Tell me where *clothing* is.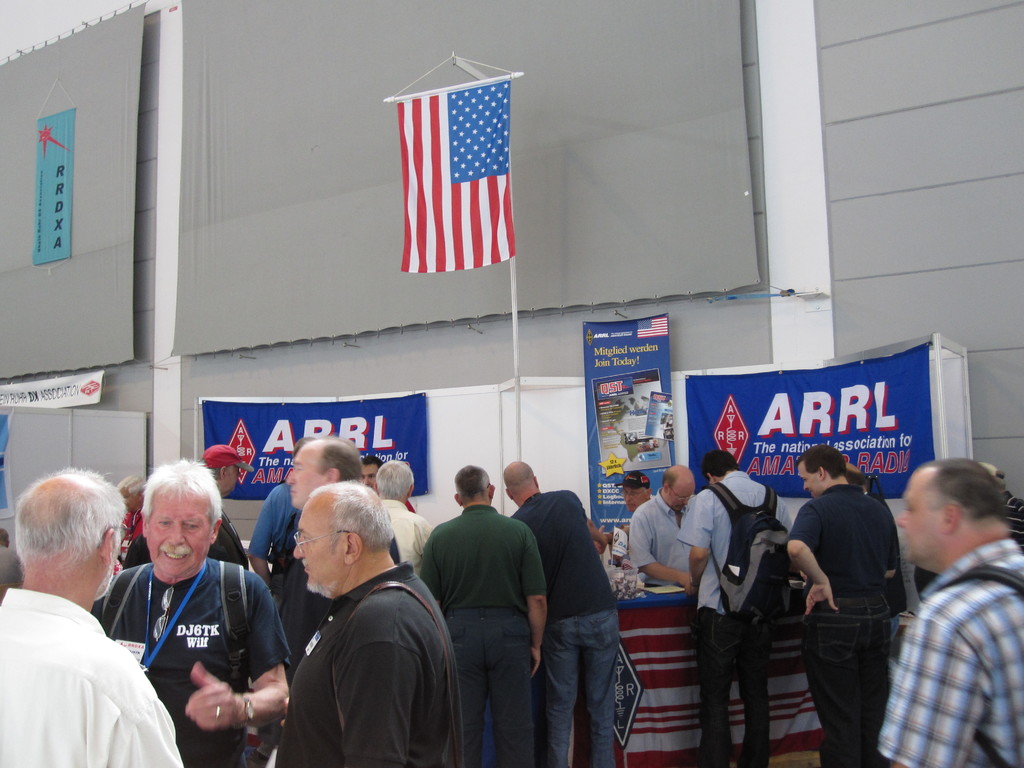
*clothing* is at box(246, 483, 303, 562).
